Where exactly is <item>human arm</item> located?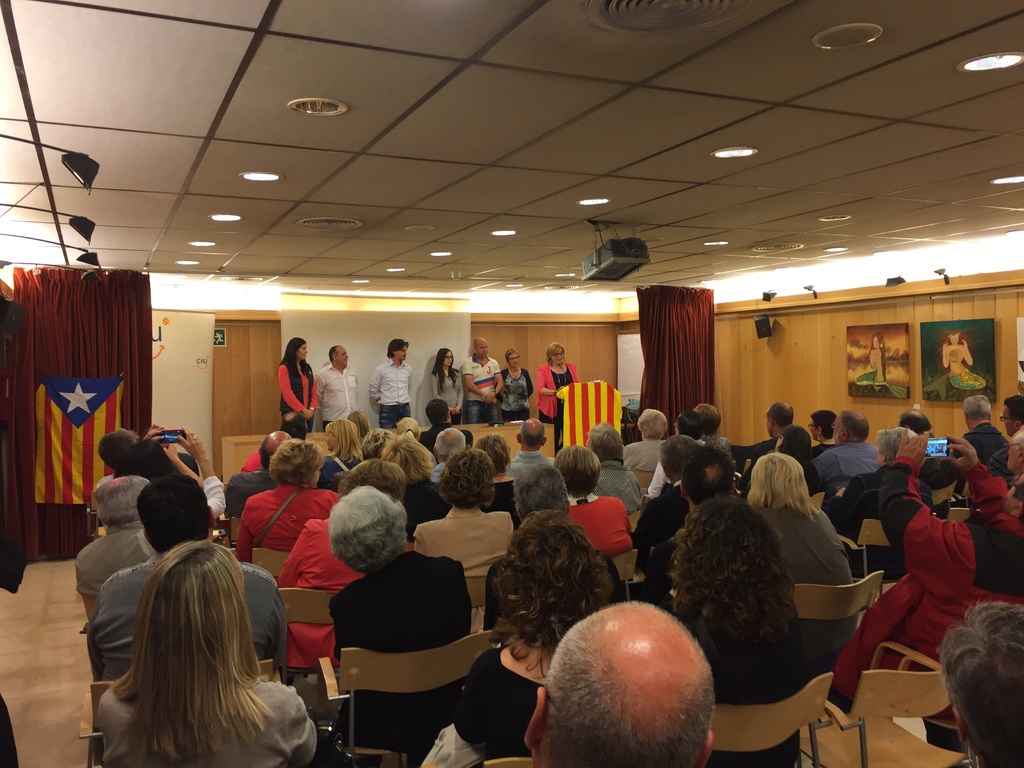
Its bounding box is <bbox>265, 589, 289, 680</bbox>.
